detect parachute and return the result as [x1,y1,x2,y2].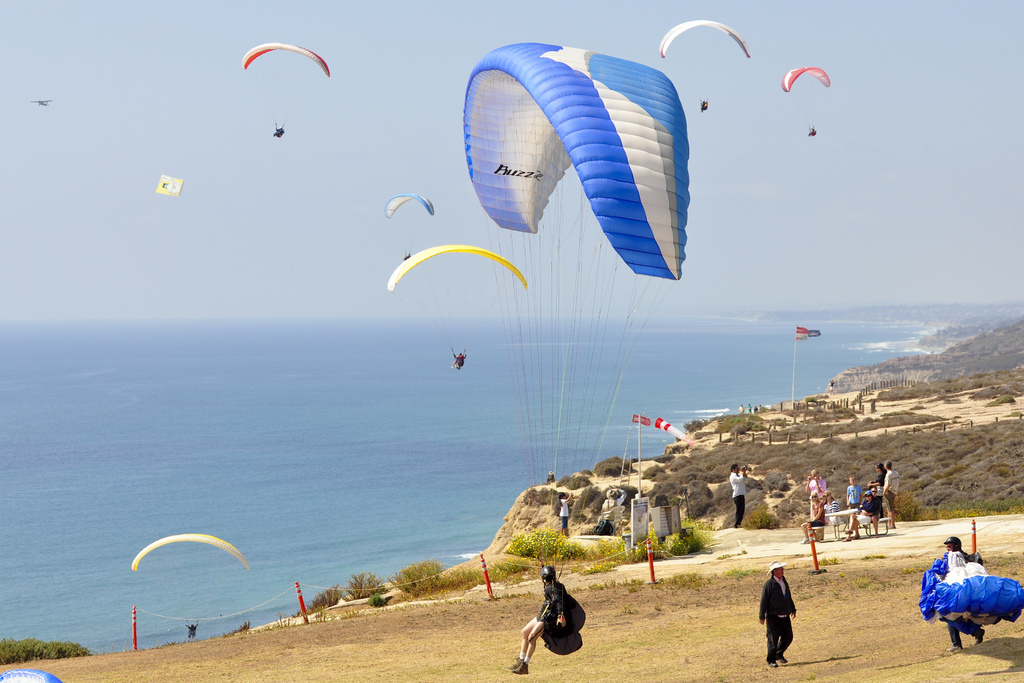
[460,42,689,633].
